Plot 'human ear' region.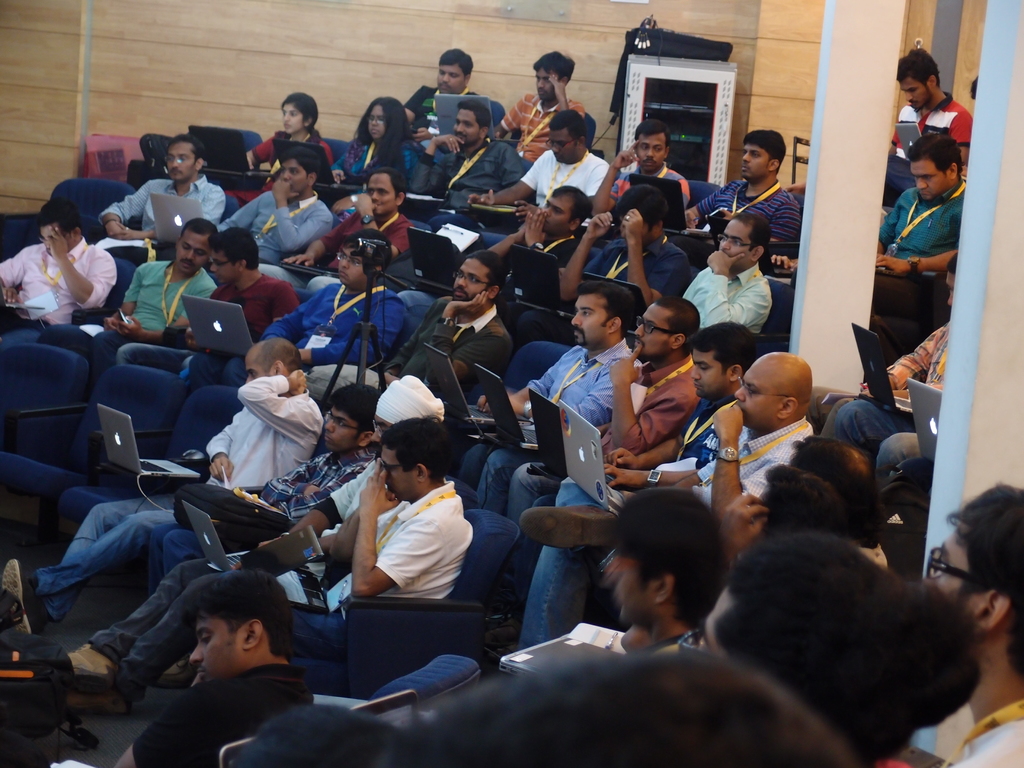
Plotted at region(196, 156, 202, 170).
